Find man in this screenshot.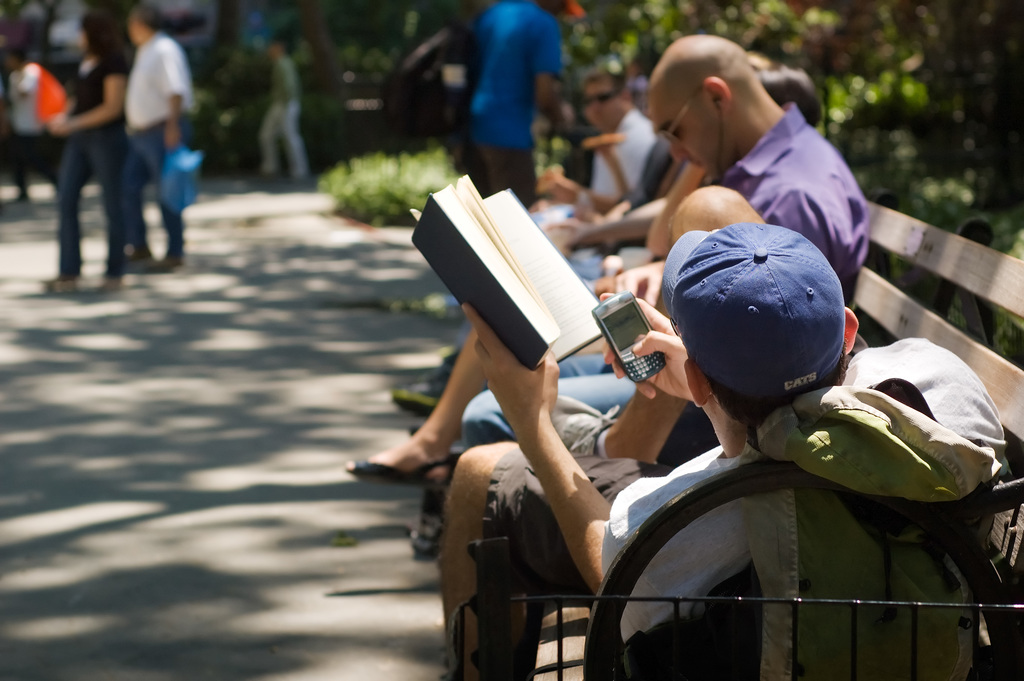
The bounding box for man is (left=429, top=184, right=1005, bottom=680).
